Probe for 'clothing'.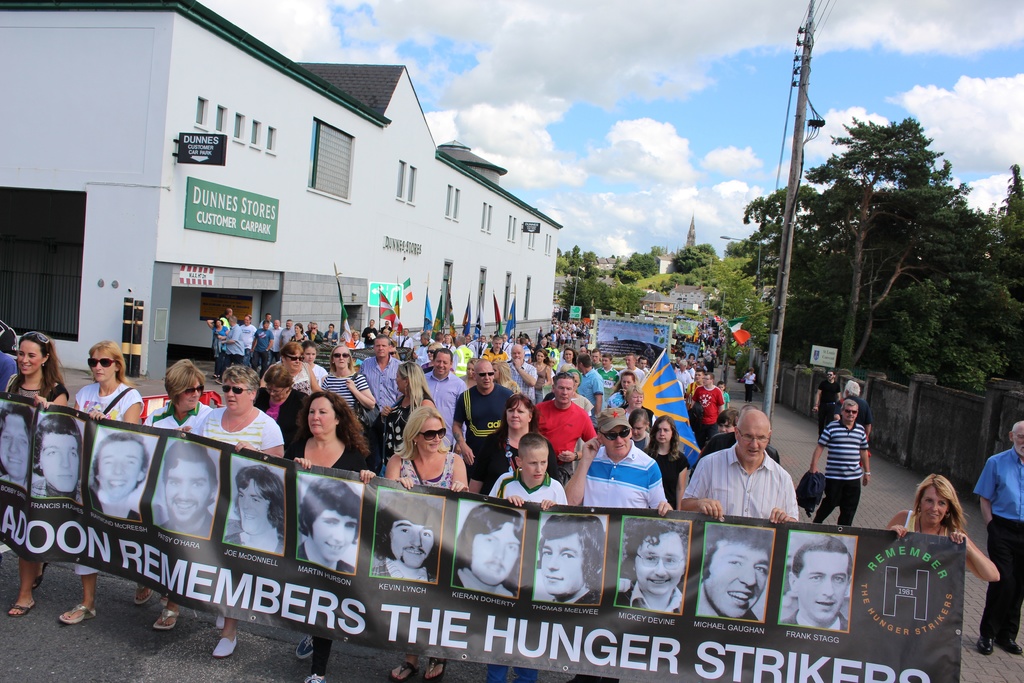
Probe result: 428/338/447/354.
